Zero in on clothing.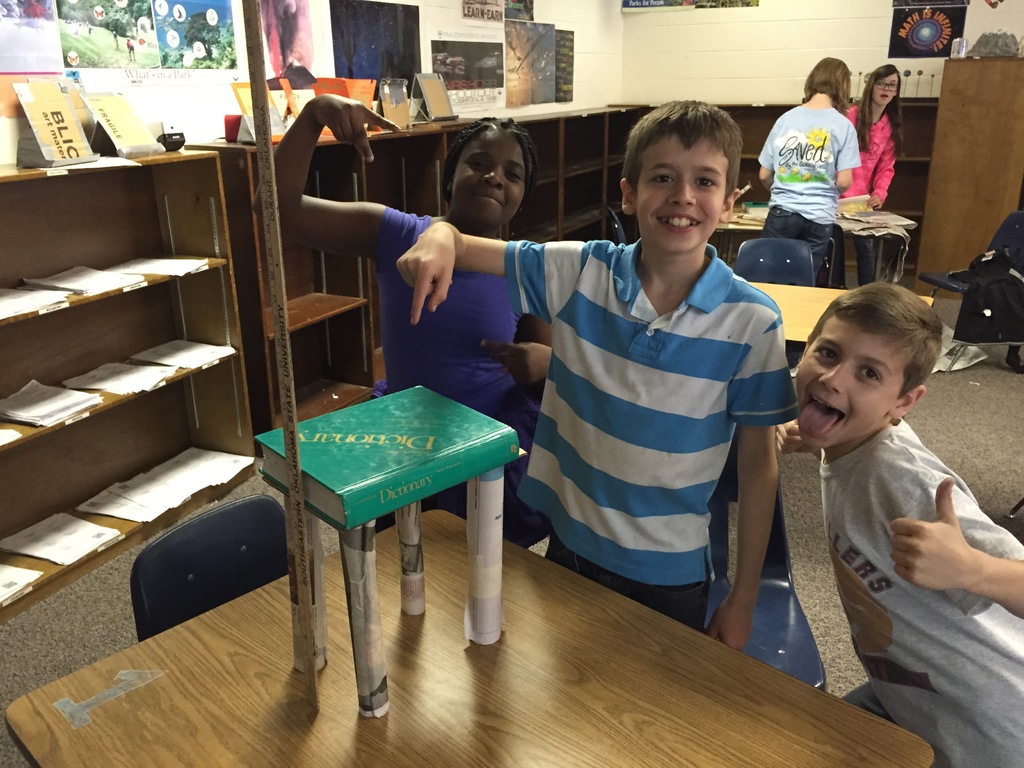
Zeroed in: (358,209,536,500).
